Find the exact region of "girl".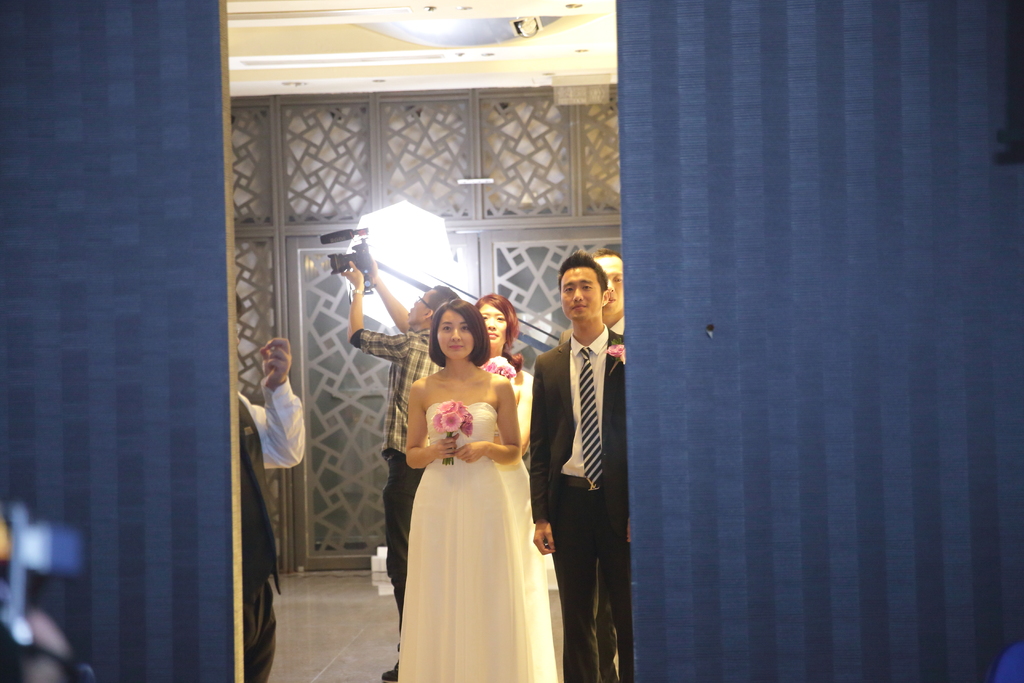
Exact region: [401,294,525,682].
